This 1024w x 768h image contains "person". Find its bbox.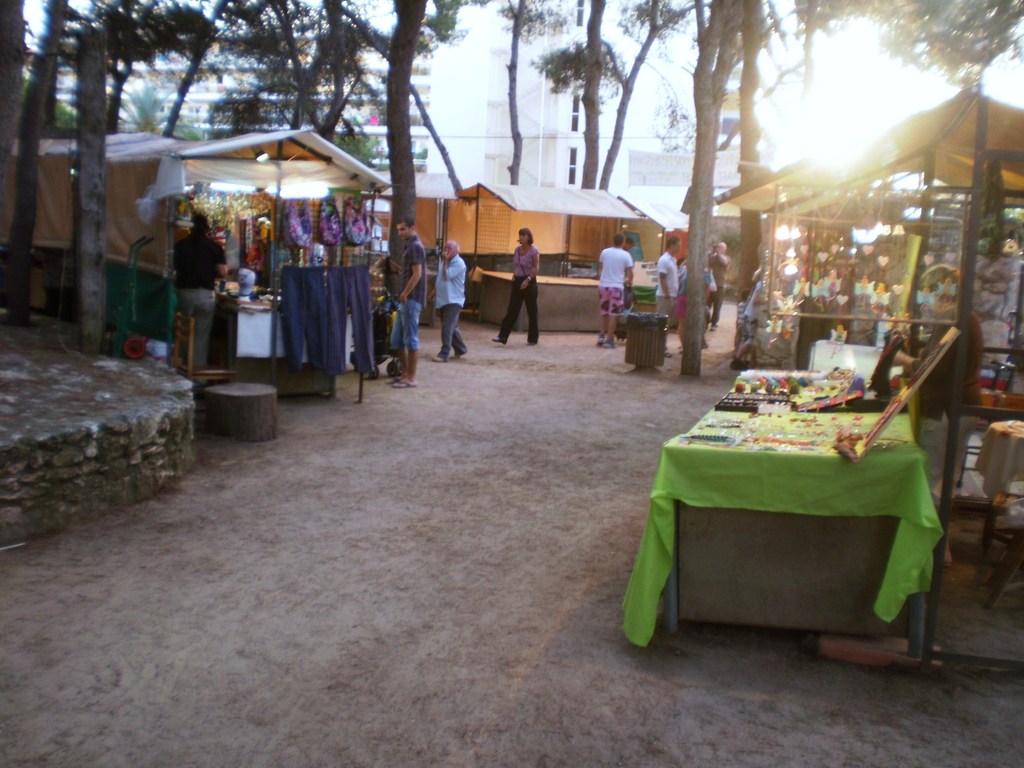
<bbox>430, 238, 468, 360</bbox>.
